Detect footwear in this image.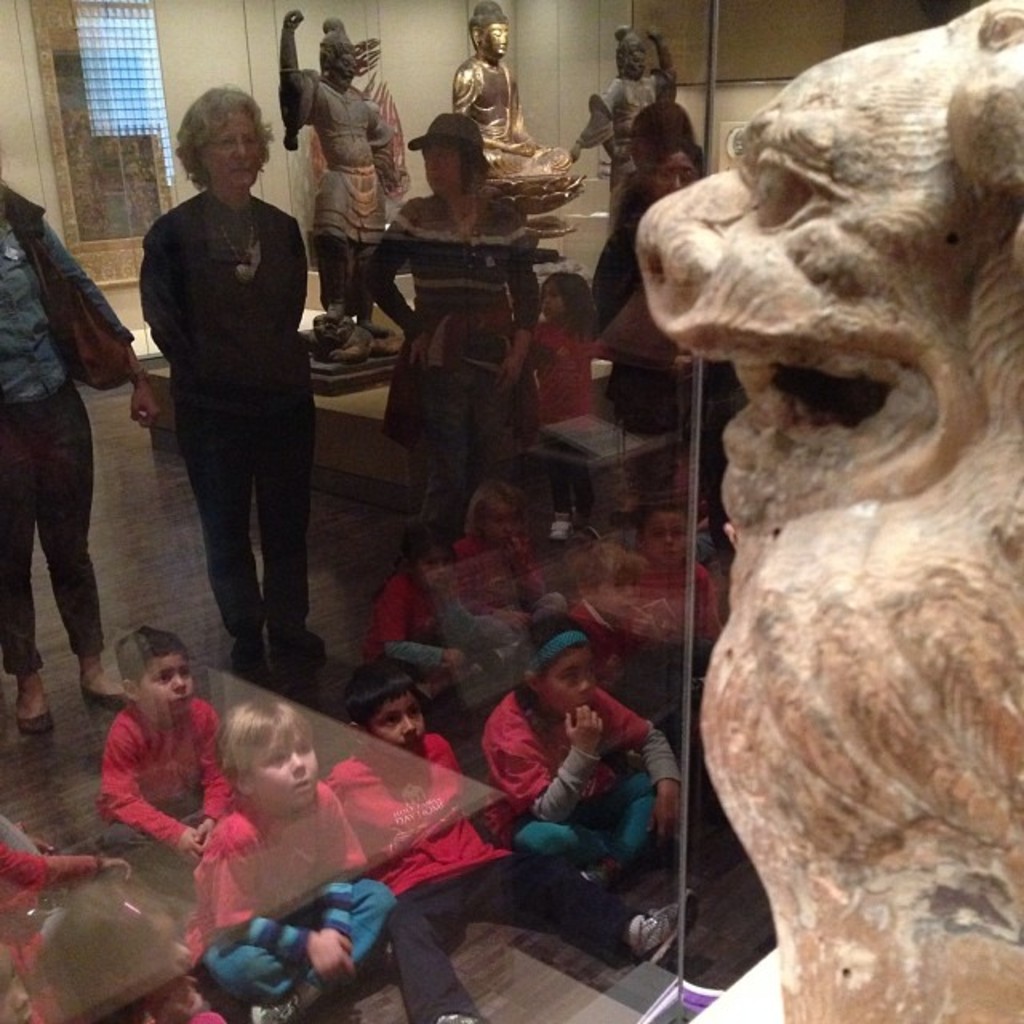
Detection: box(250, 989, 310, 1022).
